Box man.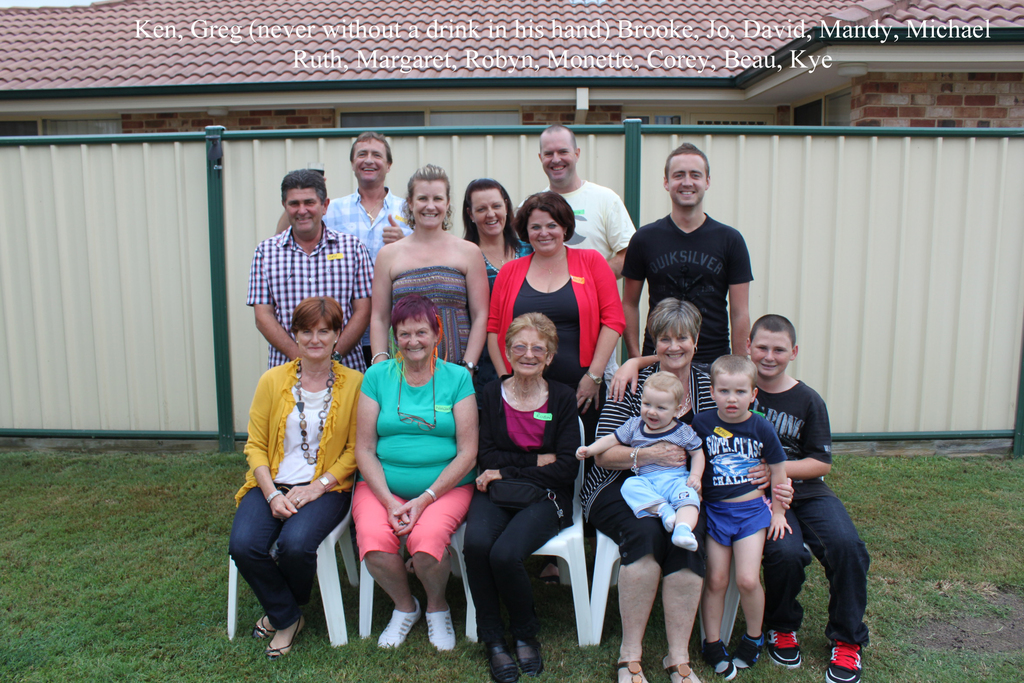
rect(639, 160, 774, 363).
